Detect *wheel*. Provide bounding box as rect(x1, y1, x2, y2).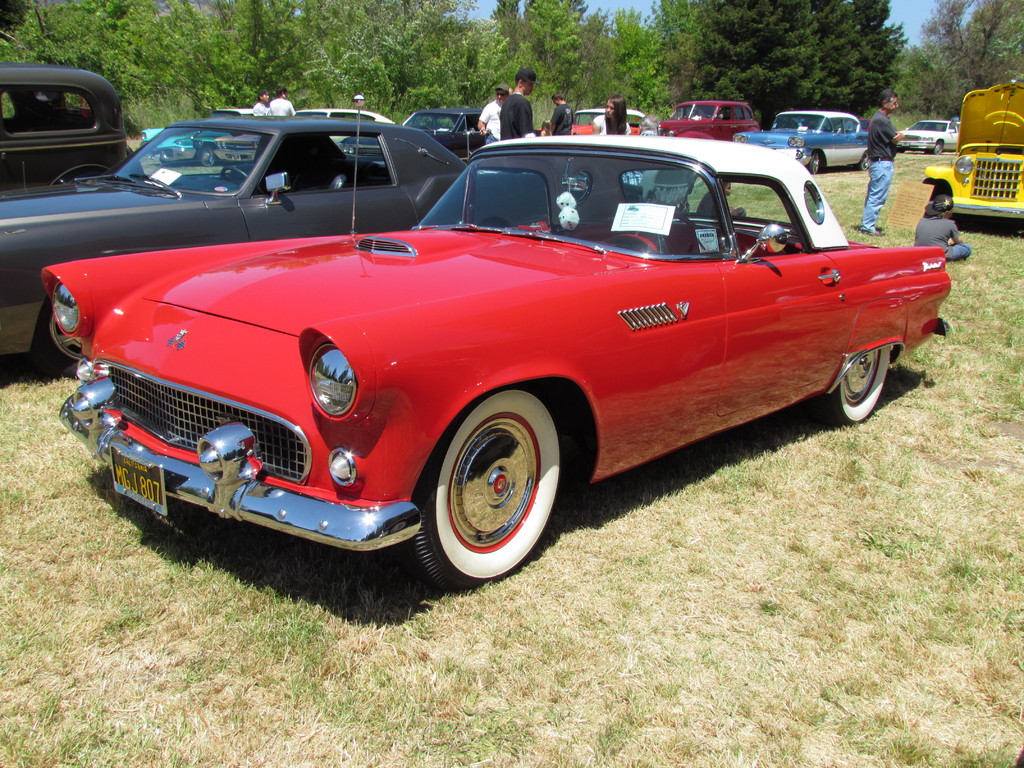
rect(415, 392, 559, 580).
